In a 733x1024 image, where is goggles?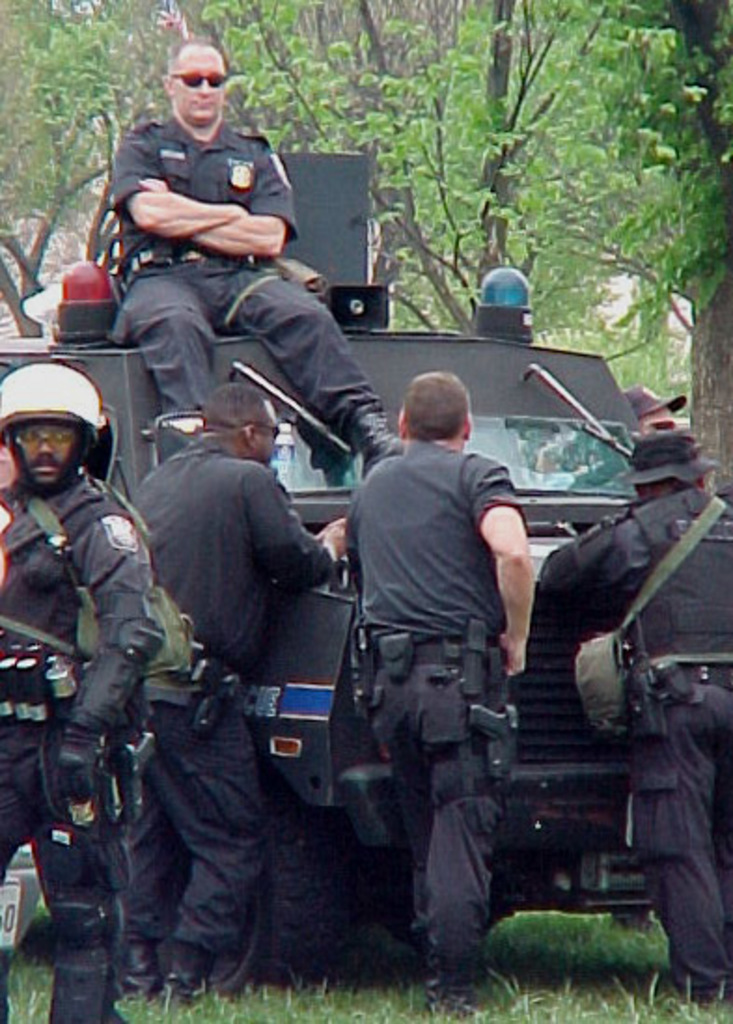
BBox(9, 423, 80, 451).
